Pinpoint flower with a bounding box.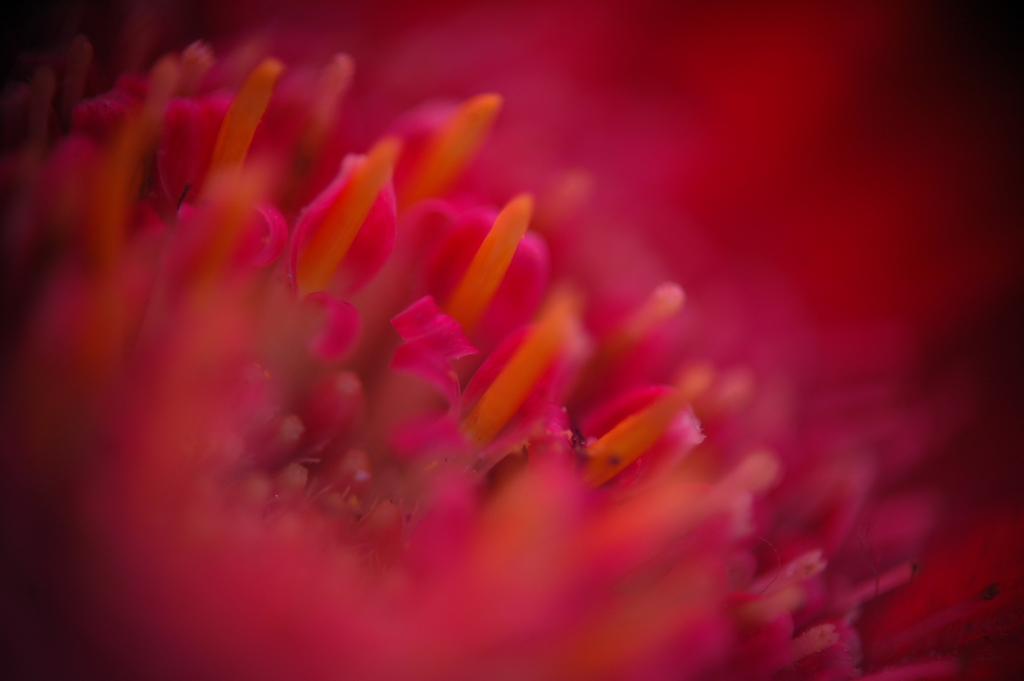
rect(0, 0, 1023, 680).
